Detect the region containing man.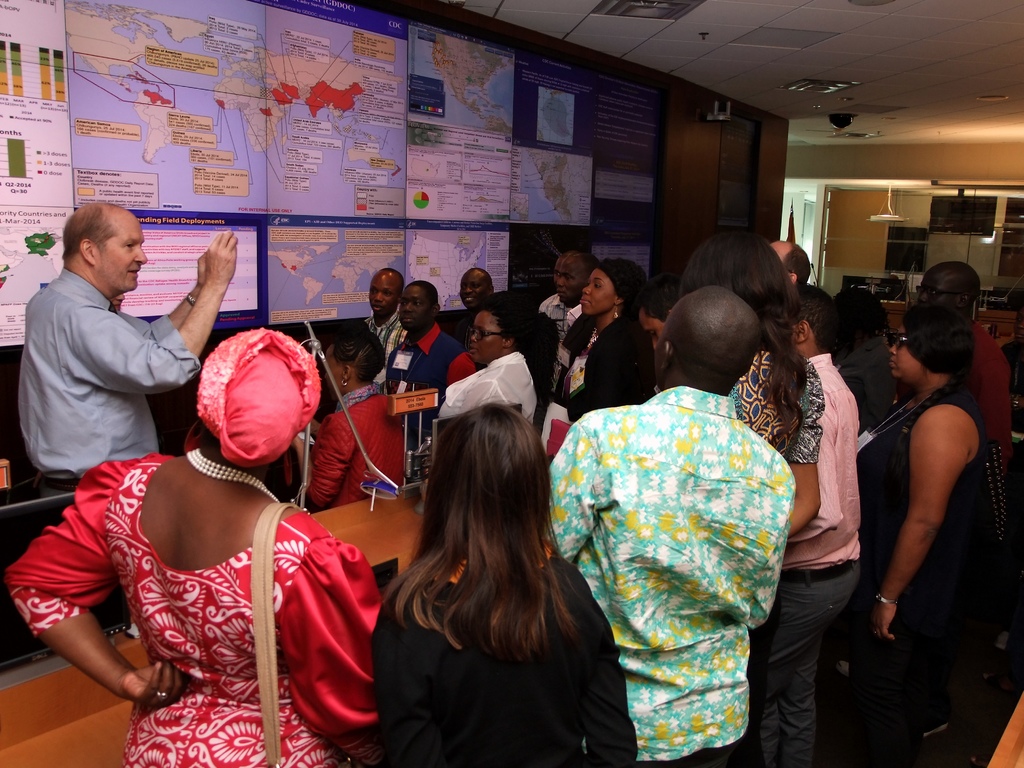
{"left": 906, "top": 260, "right": 1020, "bottom": 477}.
